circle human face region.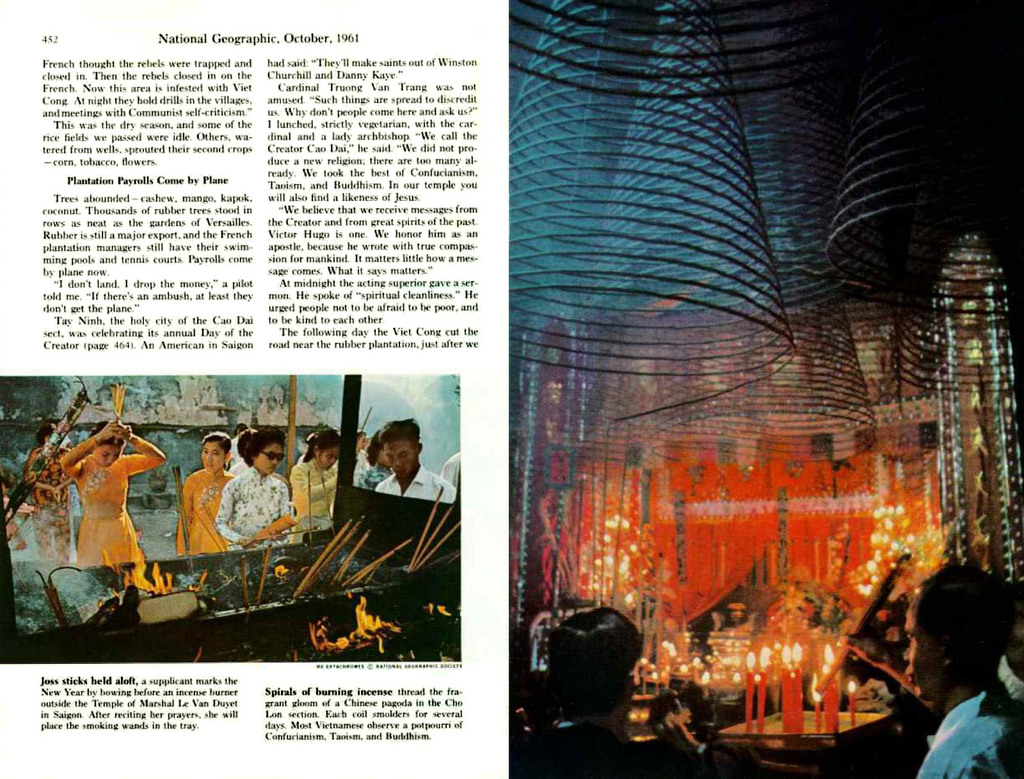
Region: 97, 444, 122, 468.
